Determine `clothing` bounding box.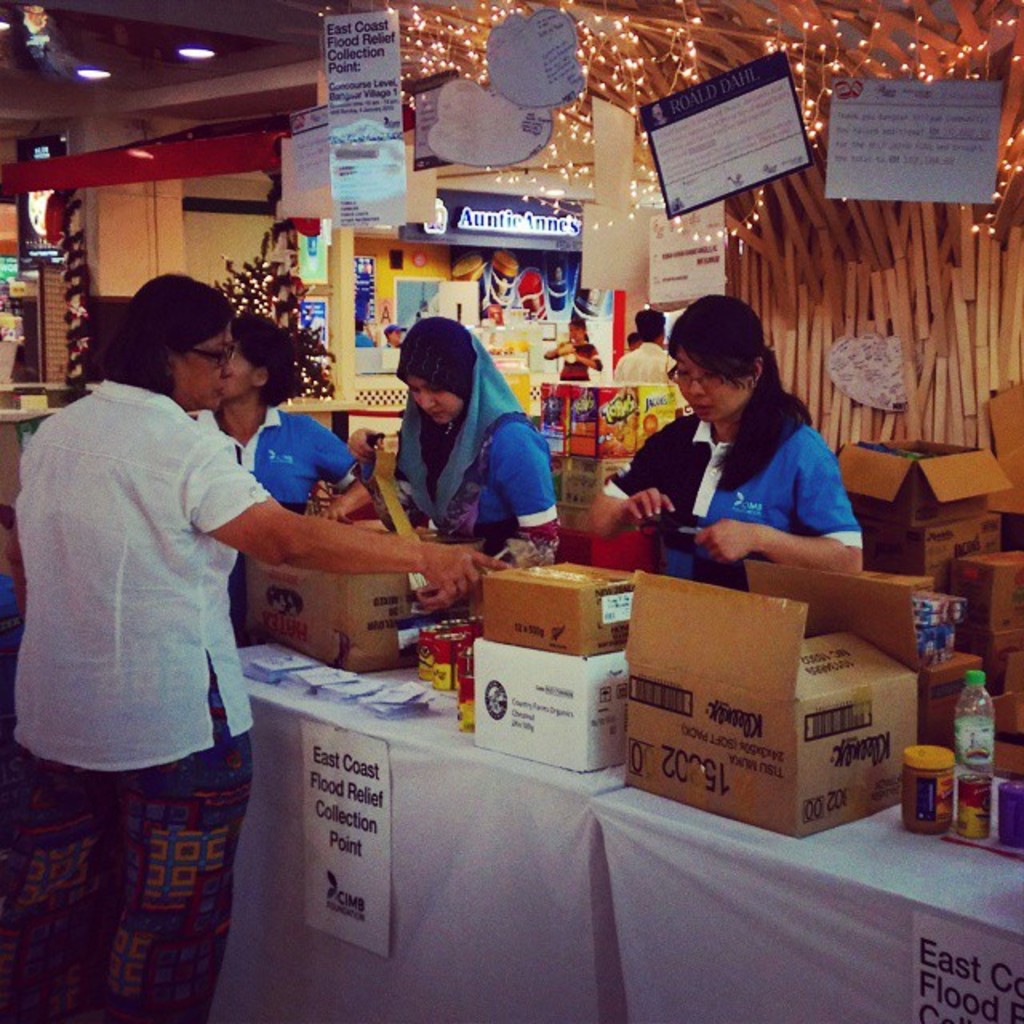
Determined: detection(358, 334, 374, 349).
